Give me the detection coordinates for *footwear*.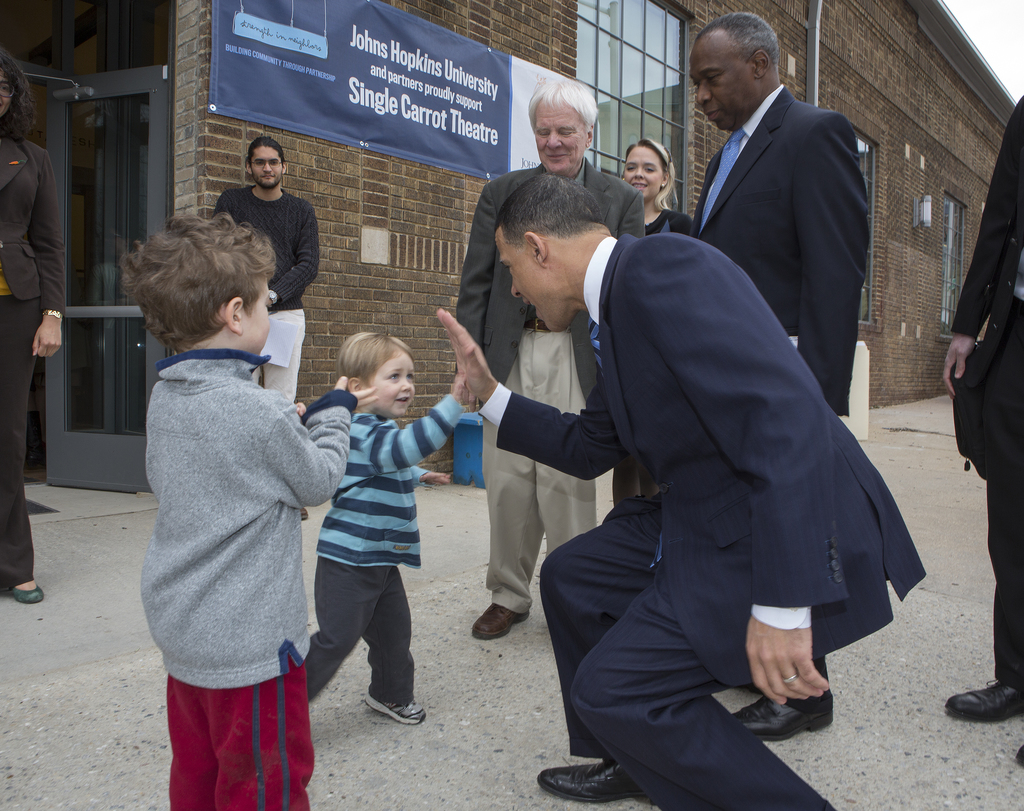
left=540, top=753, right=665, bottom=799.
